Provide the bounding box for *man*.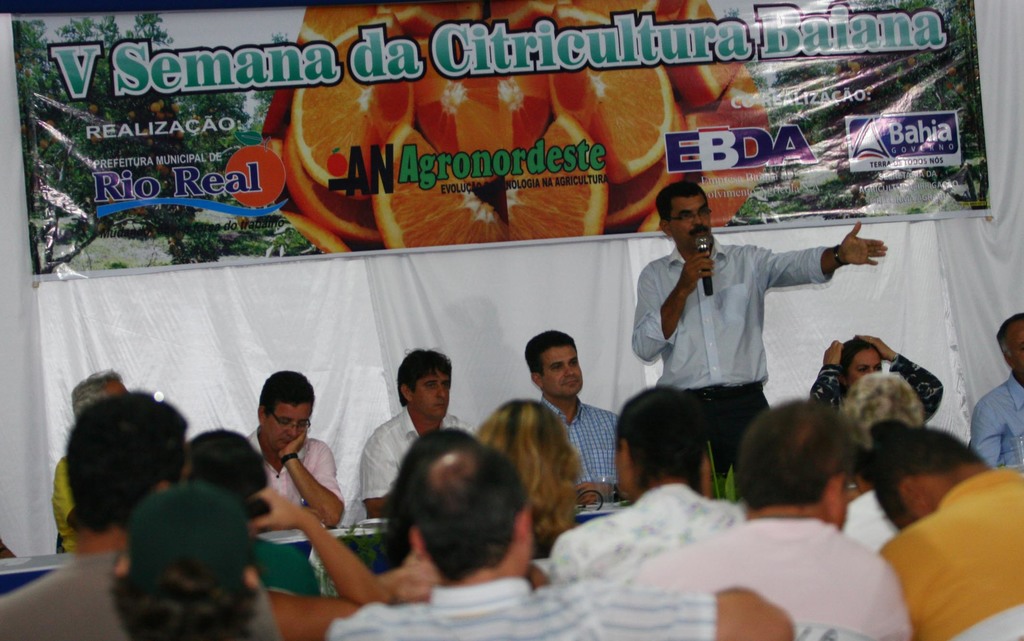
bbox(53, 365, 131, 550).
